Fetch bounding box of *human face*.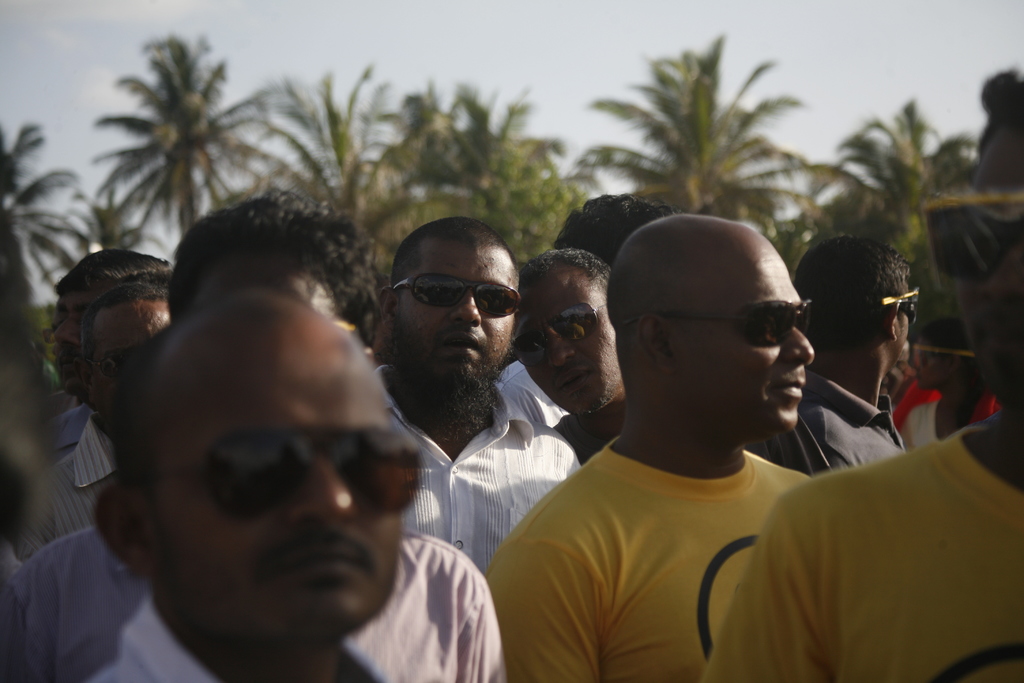
Bbox: <region>55, 289, 108, 391</region>.
